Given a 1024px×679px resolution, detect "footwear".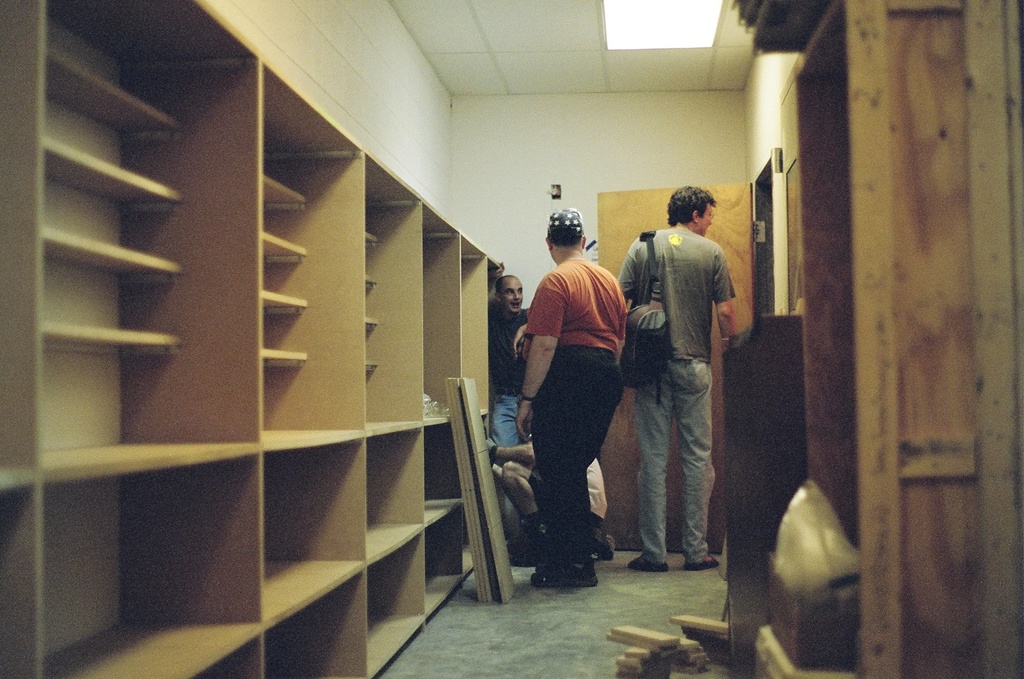
box(539, 526, 609, 596).
